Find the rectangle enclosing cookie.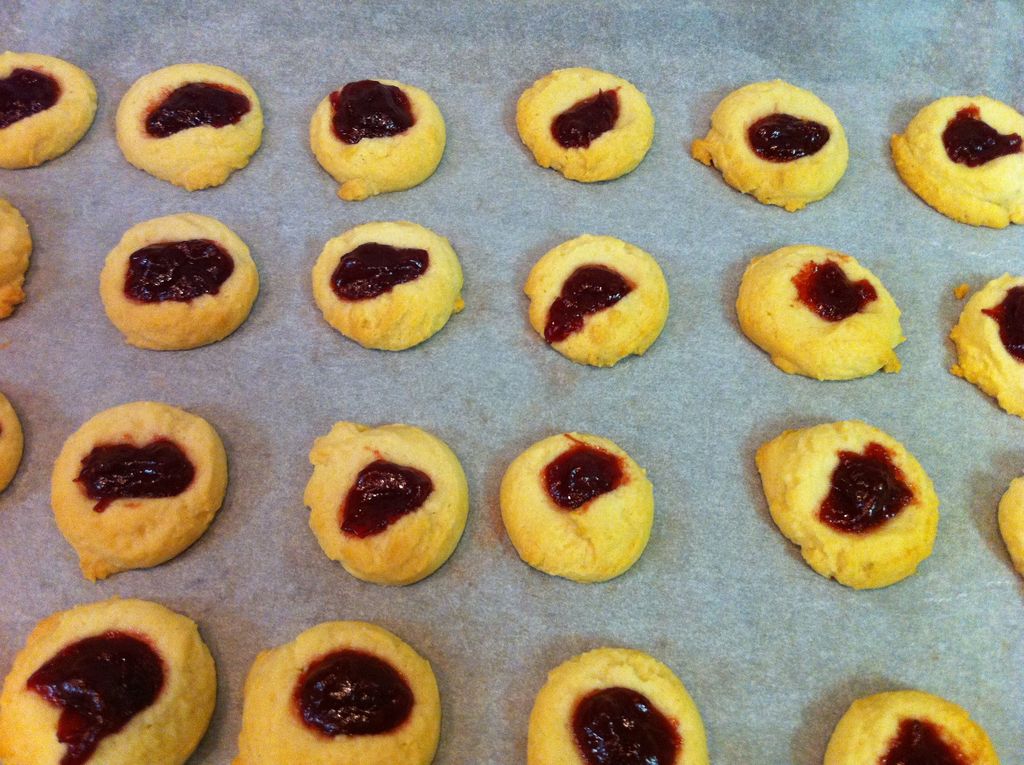
114,59,264,191.
